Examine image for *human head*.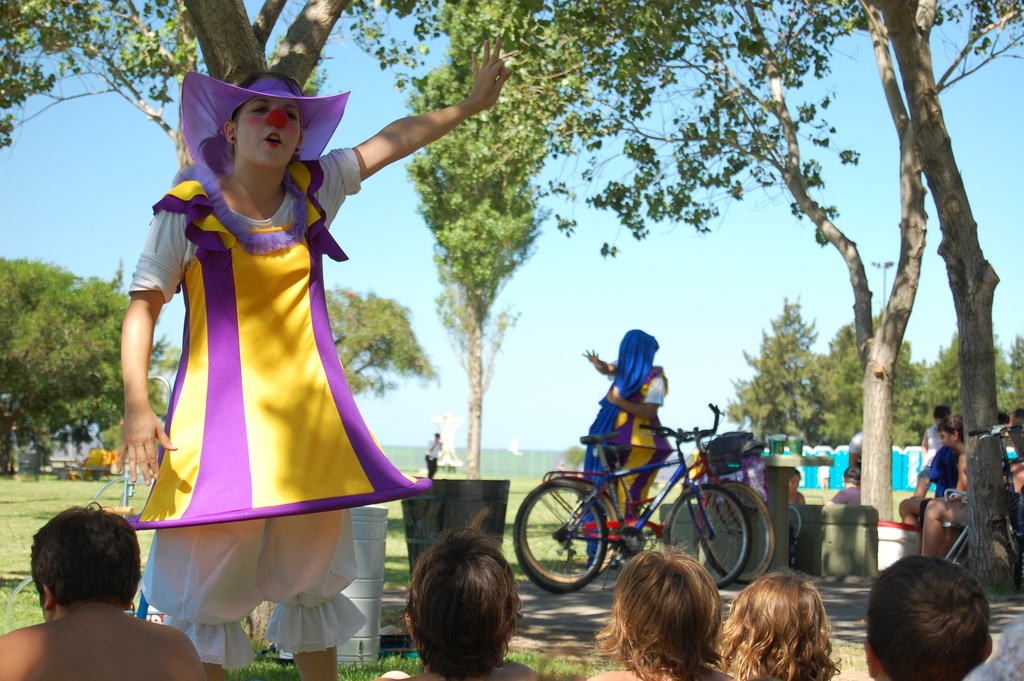
Examination result: (x1=612, y1=537, x2=722, y2=680).
